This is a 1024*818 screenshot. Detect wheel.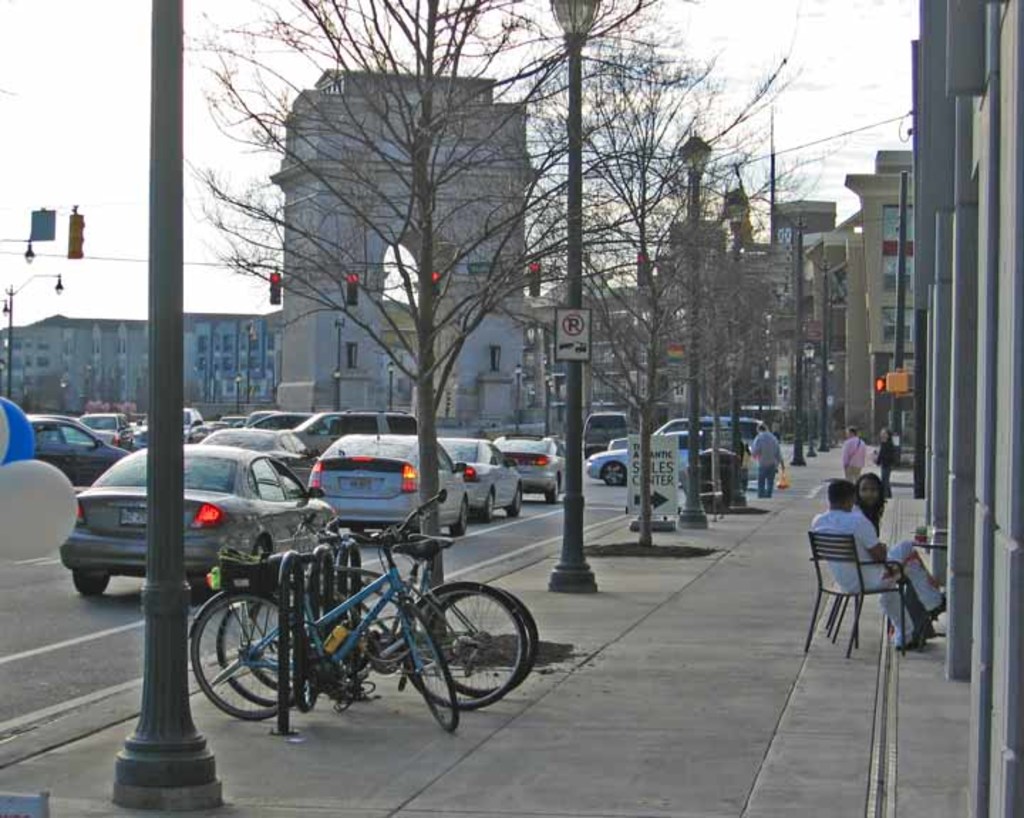
508/487/532/515.
